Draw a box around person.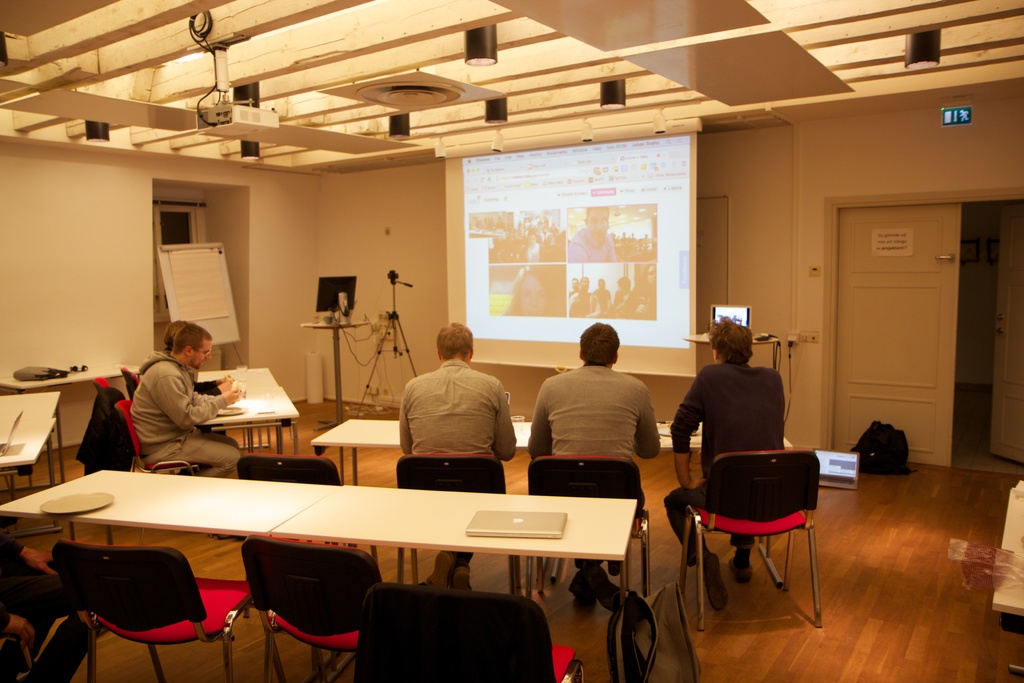
x1=396 y1=320 x2=518 y2=595.
